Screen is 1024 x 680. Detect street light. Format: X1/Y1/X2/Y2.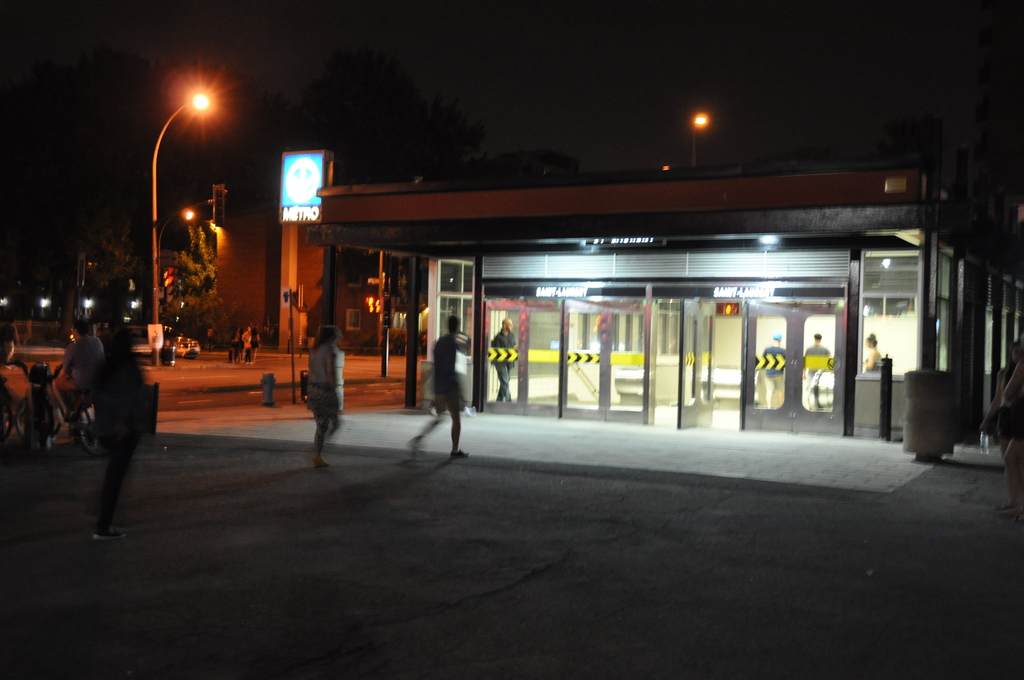
157/203/196/270.
